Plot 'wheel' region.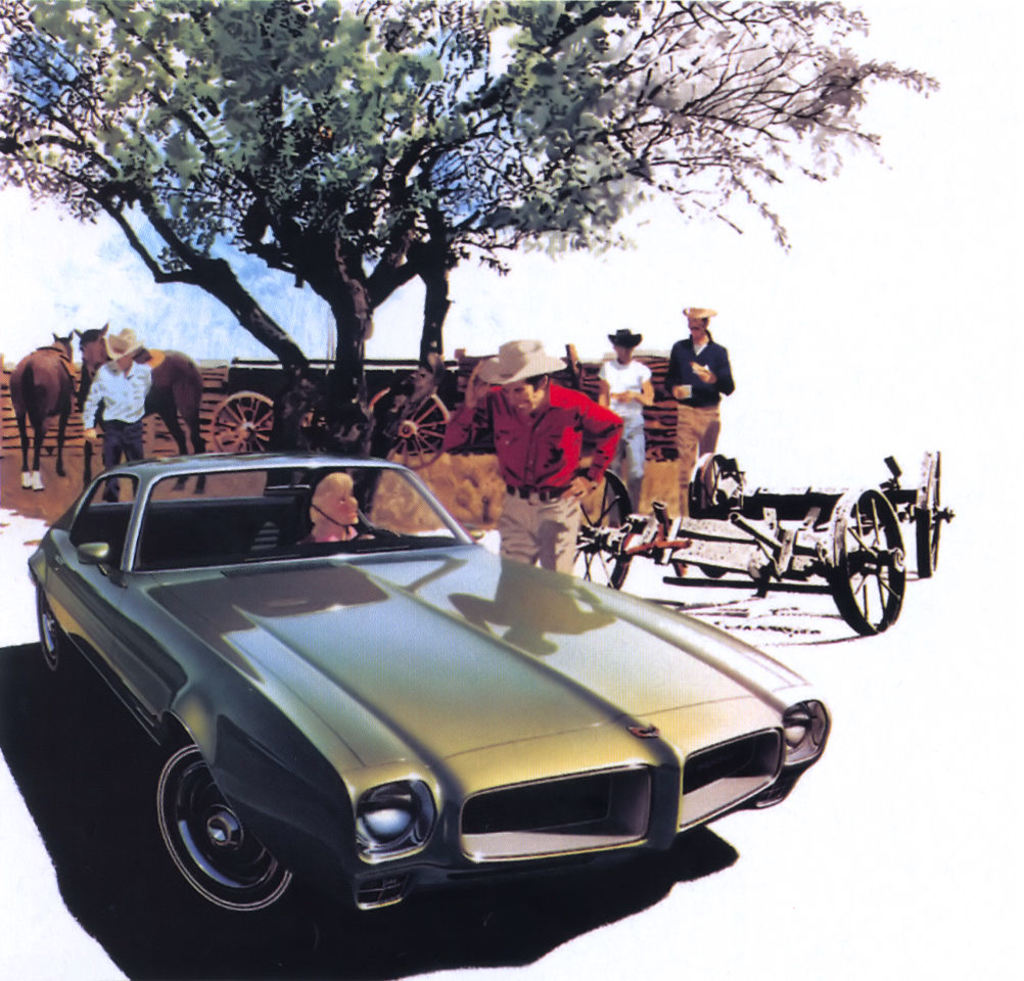
Plotted at l=42, t=593, r=67, b=678.
